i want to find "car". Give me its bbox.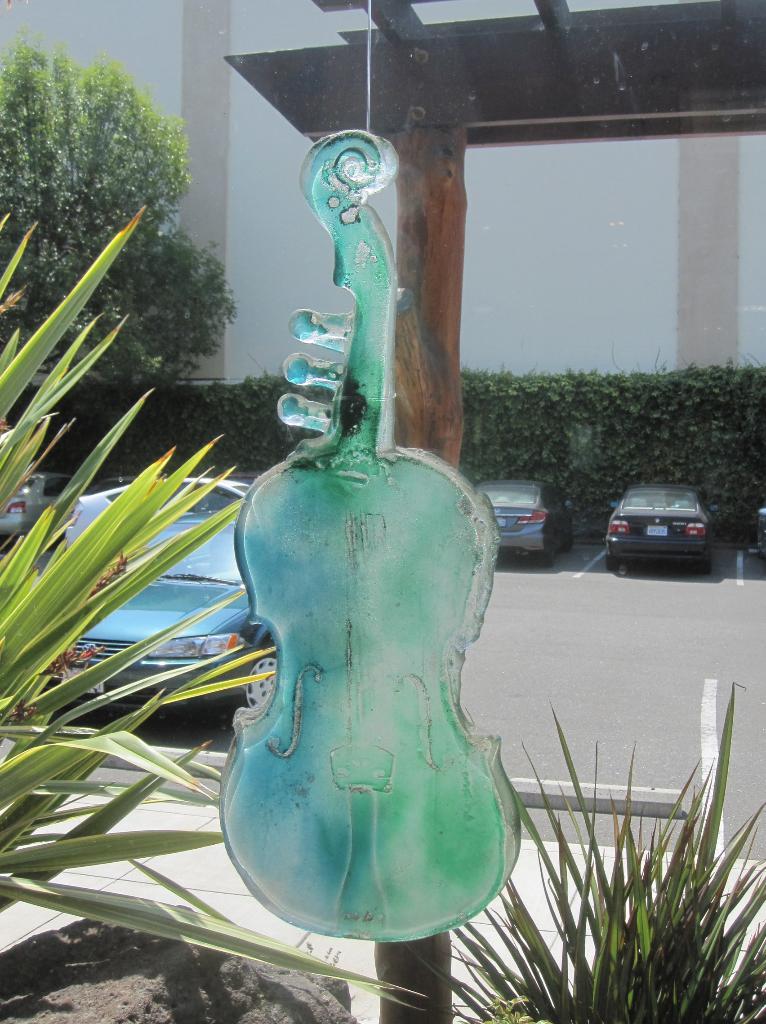
bbox=[44, 507, 289, 719].
